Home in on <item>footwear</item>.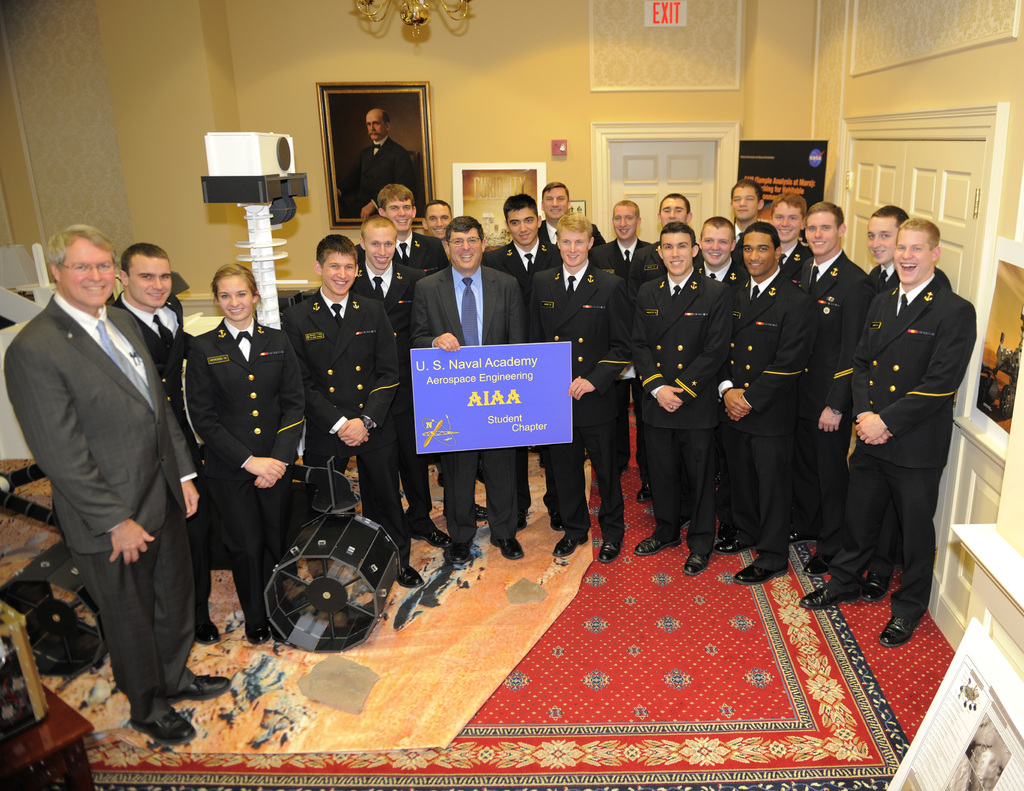
Homed in at [716,537,749,555].
